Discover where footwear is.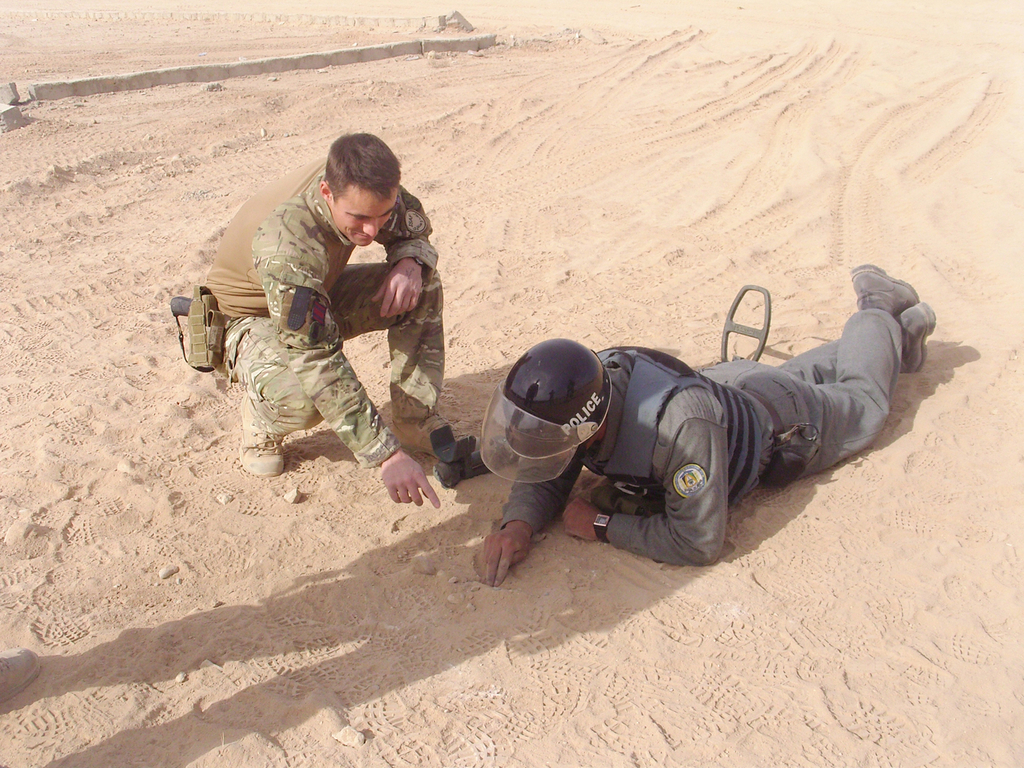
Discovered at {"x1": 849, "y1": 263, "x2": 920, "y2": 315}.
